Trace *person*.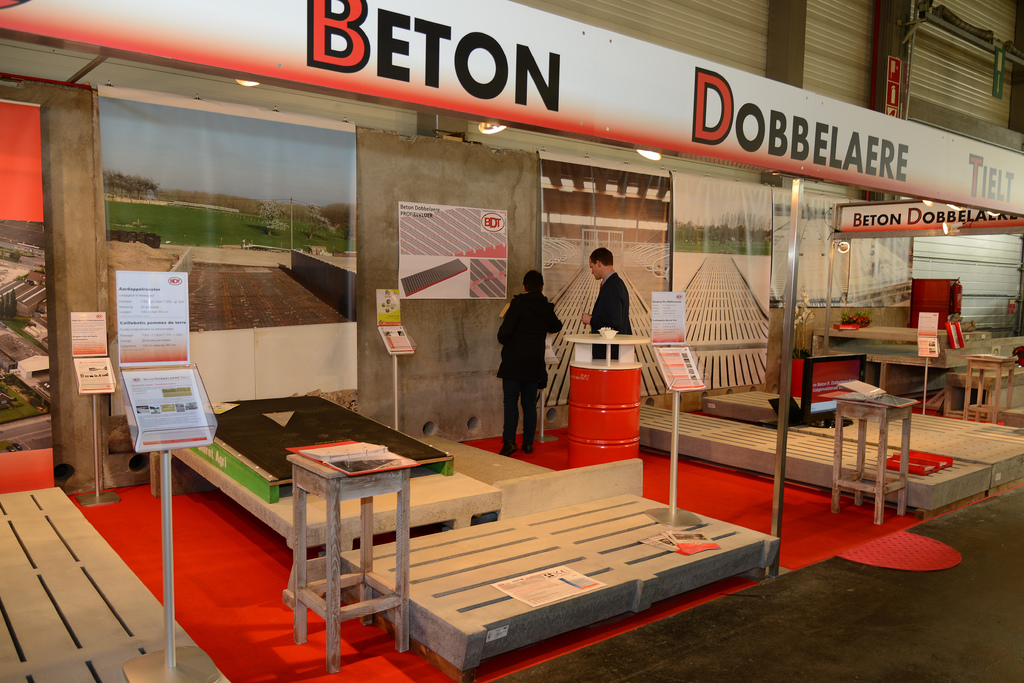
Traced to x1=592, y1=245, x2=632, y2=359.
